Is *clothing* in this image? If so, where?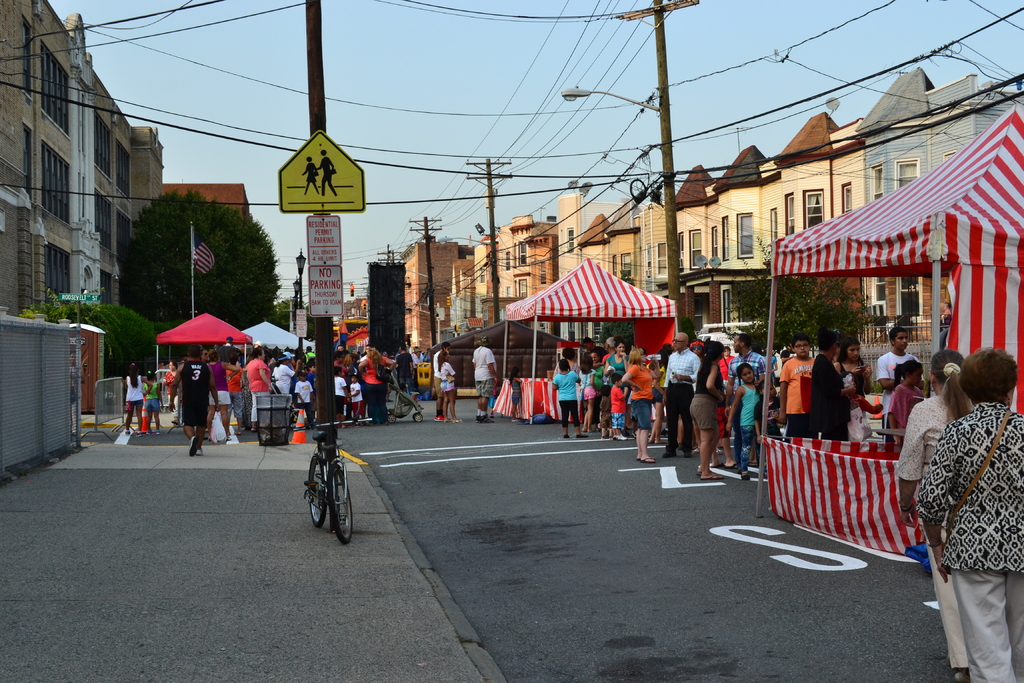
Yes, at 179/363/209/431.
